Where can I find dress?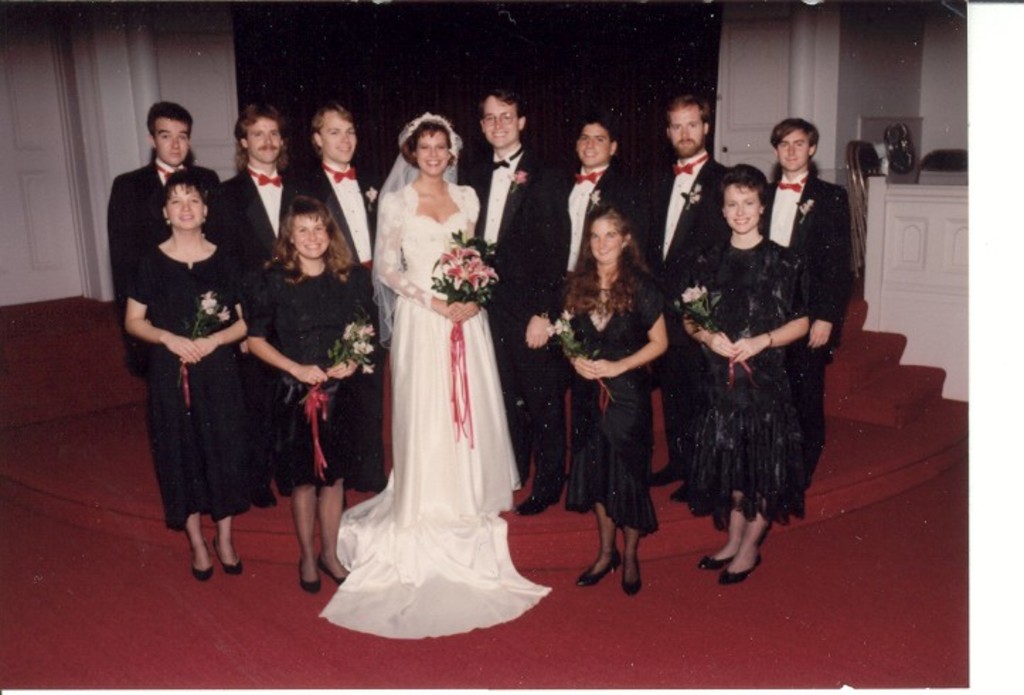
You can find it at (122,243,269,531).
